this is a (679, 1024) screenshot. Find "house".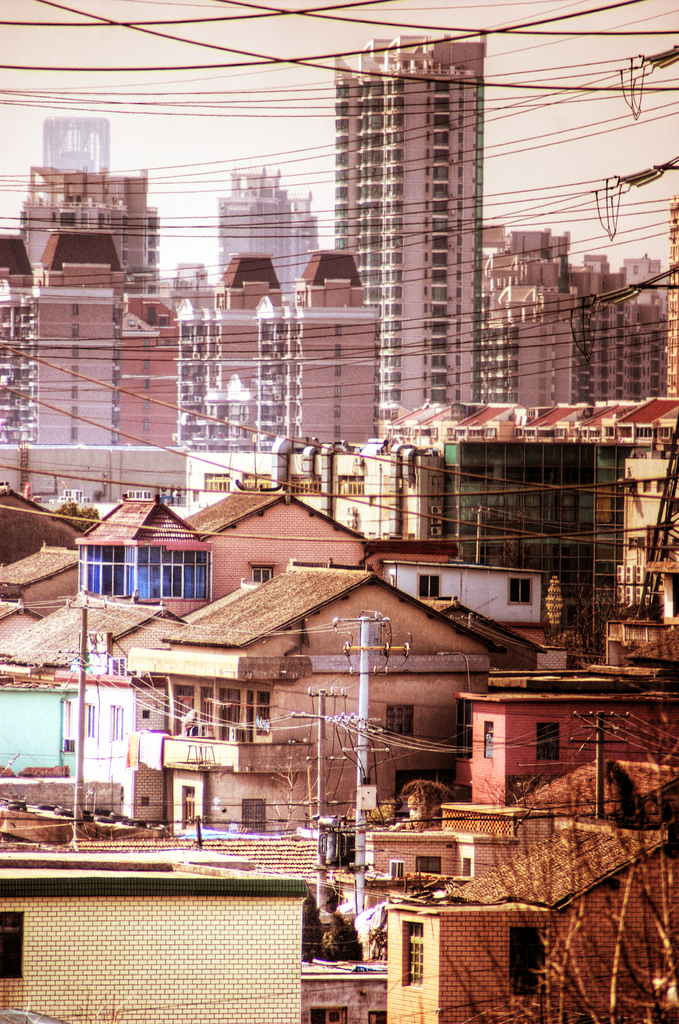
Bounding box: bbox=(382, 888, 556, 1023).
